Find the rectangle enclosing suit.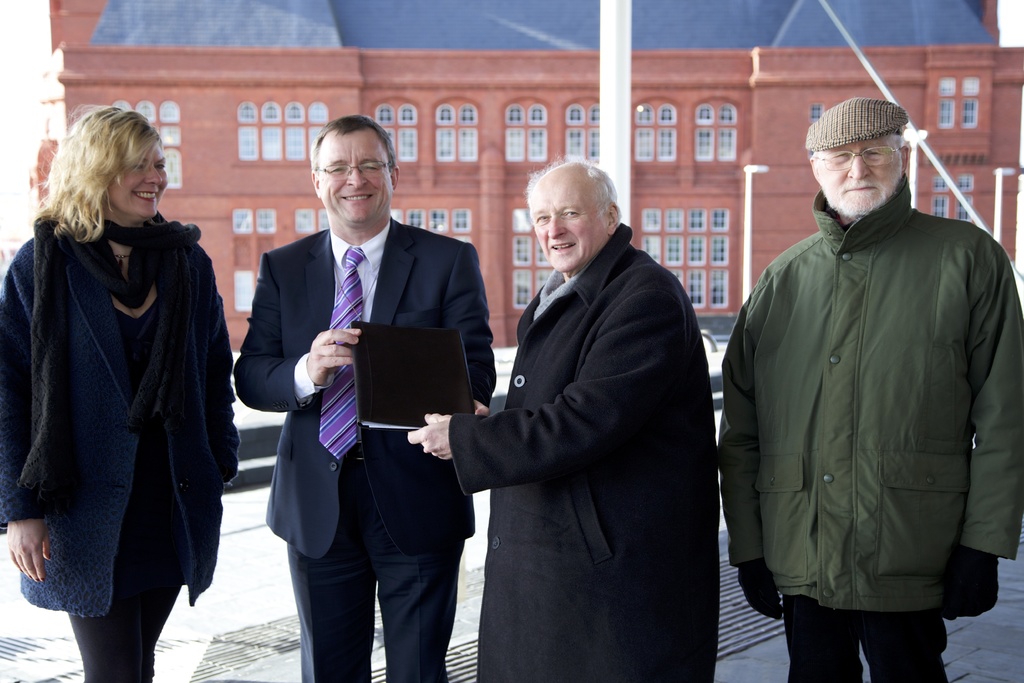
left=232, top=216, right=498, bottom=680.
